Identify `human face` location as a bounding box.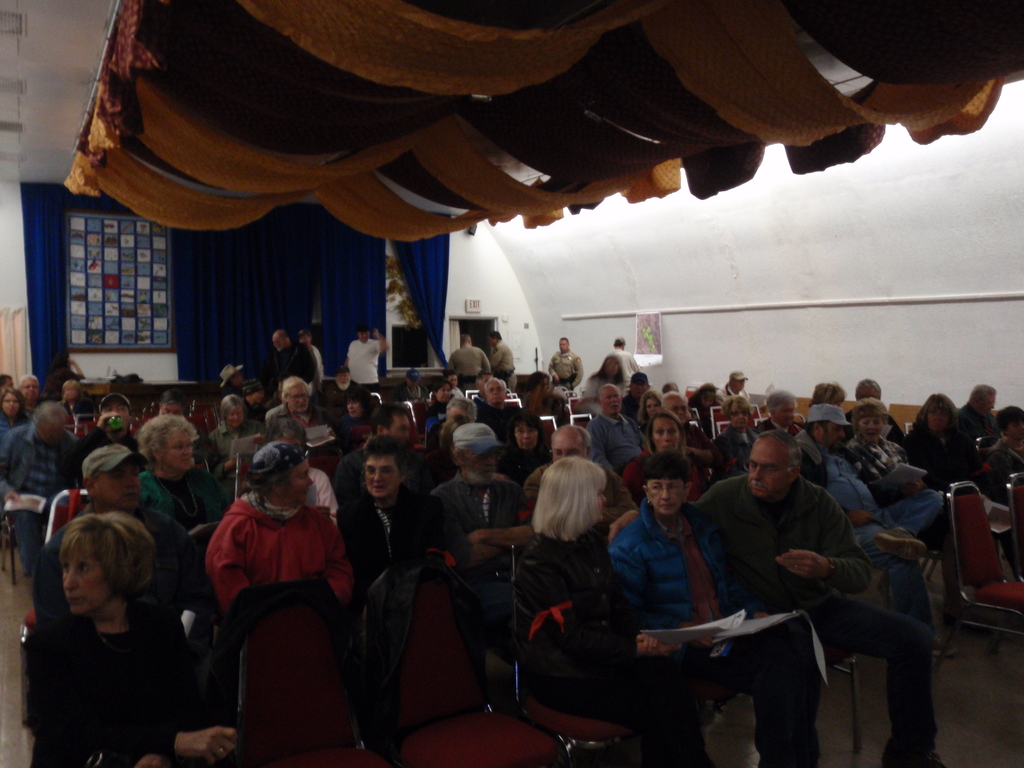
(left=644, top=475, right=681, bottom=513).
